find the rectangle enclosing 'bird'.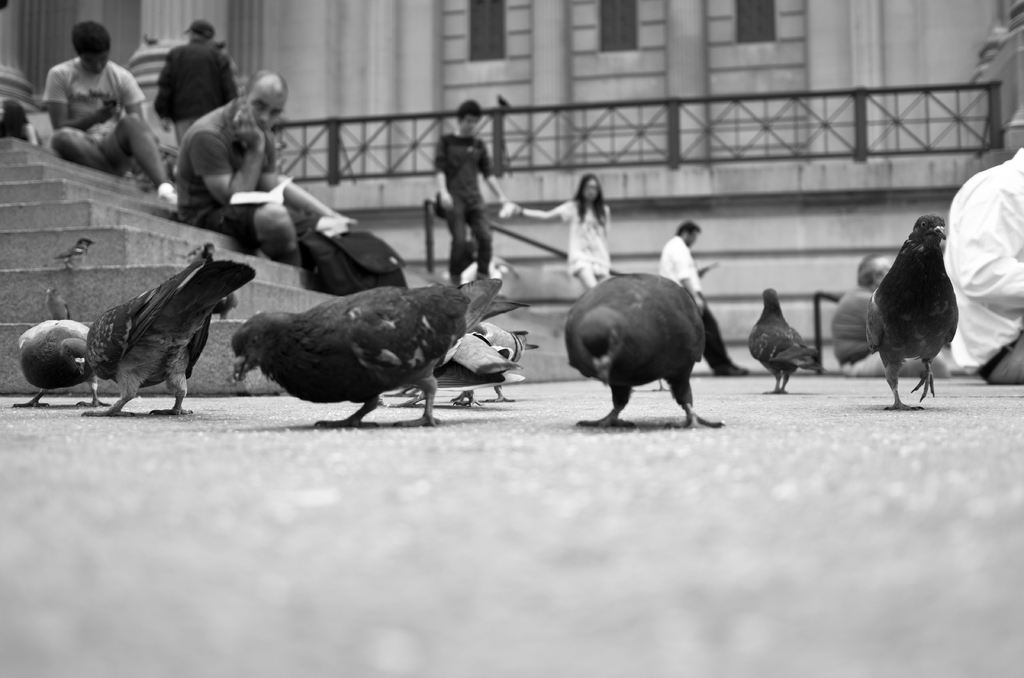
select_region(749, 287, 826, 391).
